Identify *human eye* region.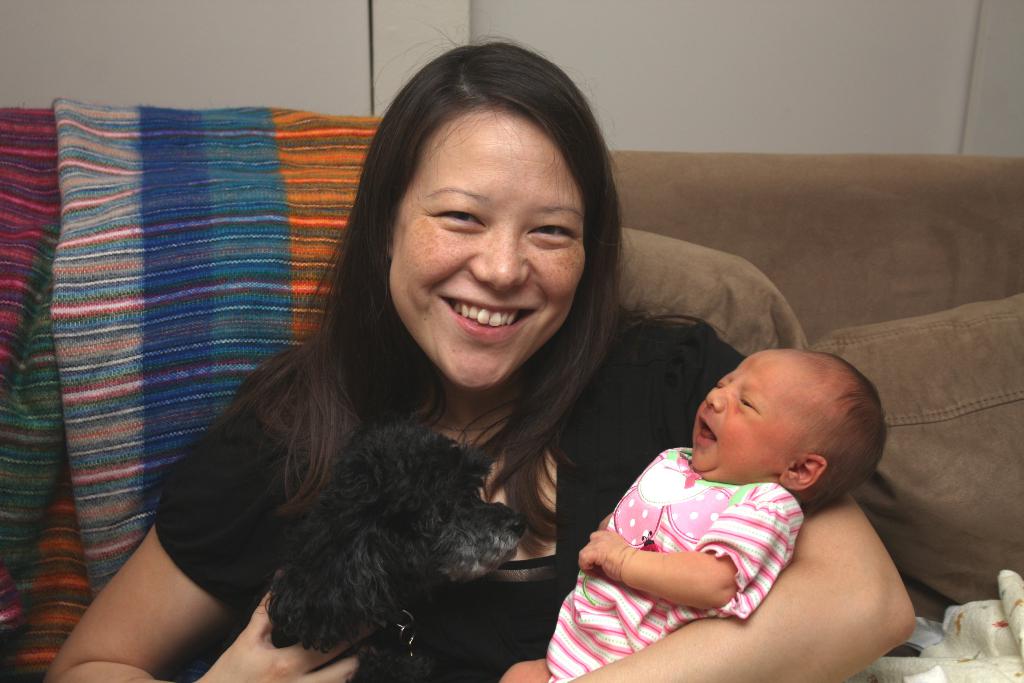
Region: locate(429, 200, 493, 234).
